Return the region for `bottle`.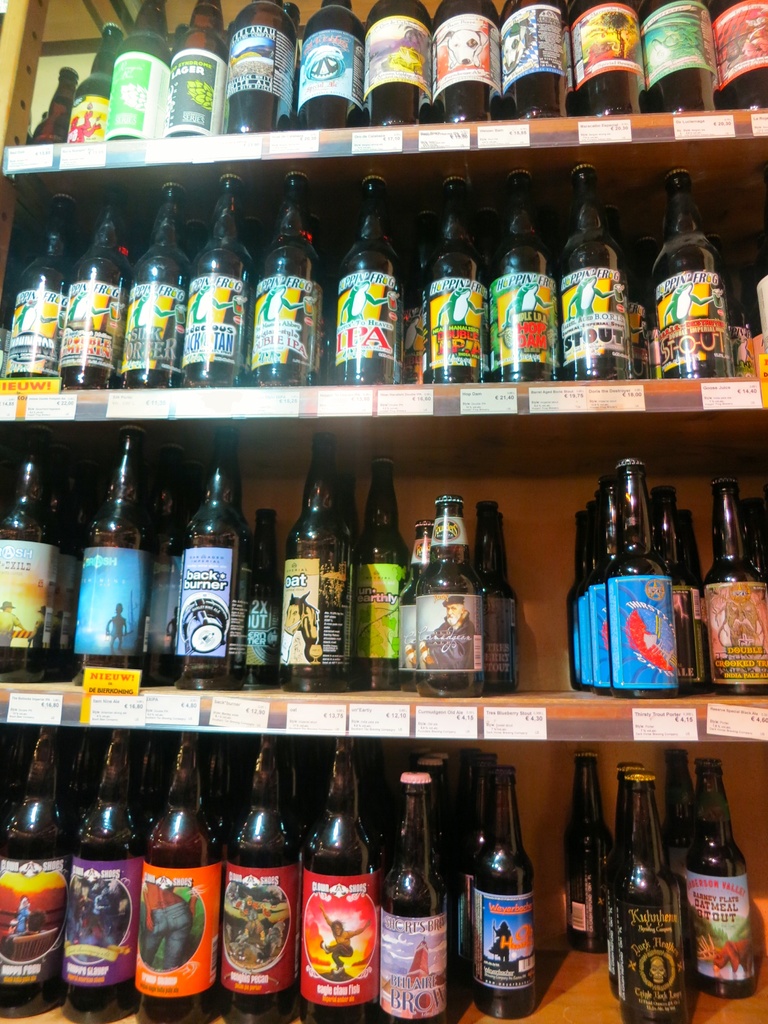
(left=394, top=525, right=433, bottom=686).
